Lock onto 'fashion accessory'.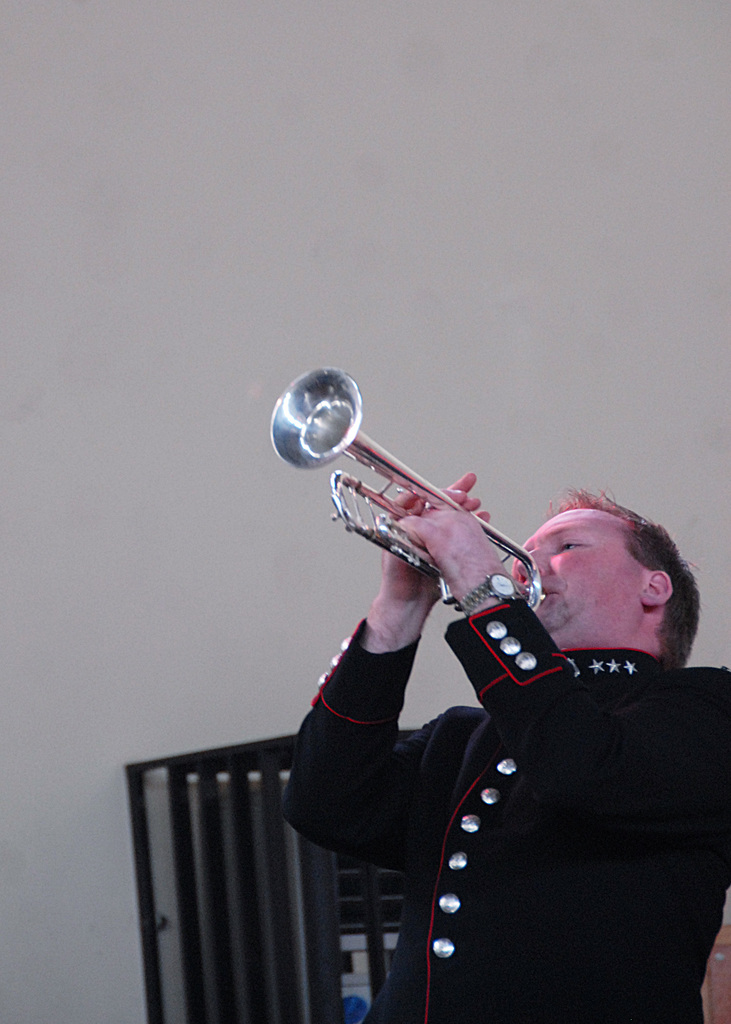
Locked: (456,571,518,616).
